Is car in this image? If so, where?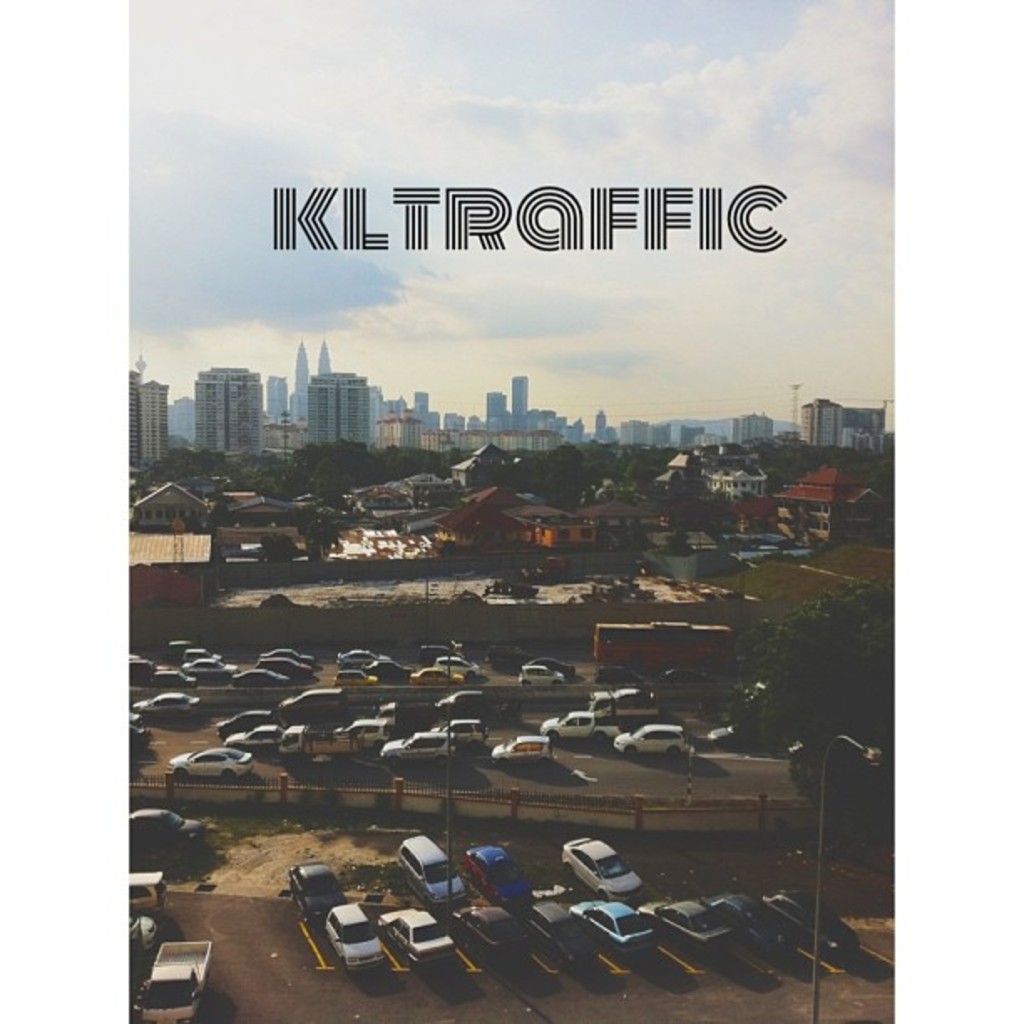
Yes, at box=[463, 845, 534, 914].
